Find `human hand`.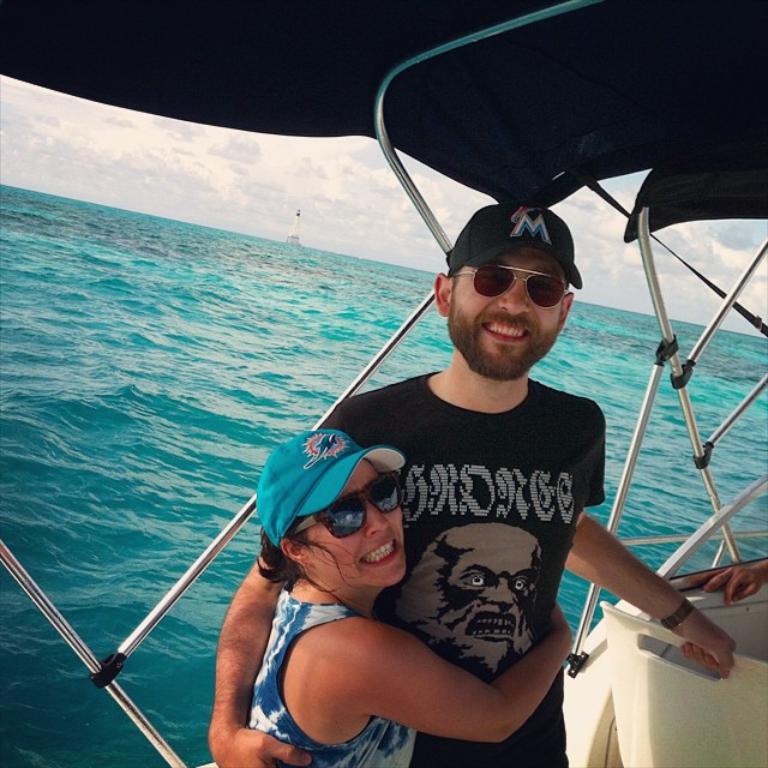
detection(206, 720, 317, 767).
